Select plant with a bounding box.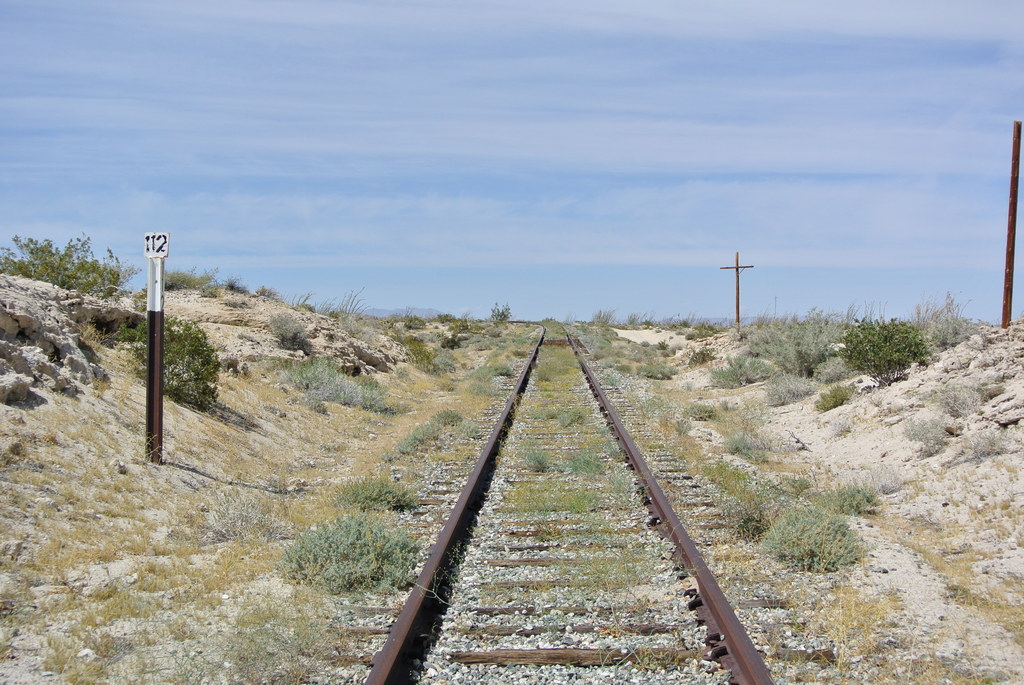
712/352/779/403.
